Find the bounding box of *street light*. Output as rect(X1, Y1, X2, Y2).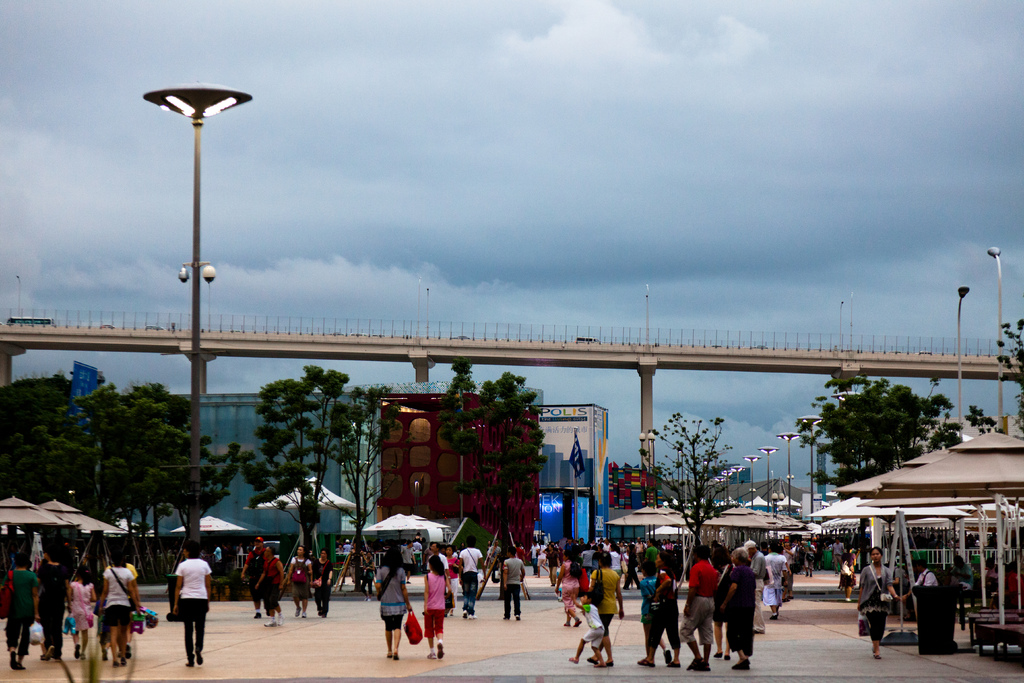
rect(644, 431, 657, 538).
